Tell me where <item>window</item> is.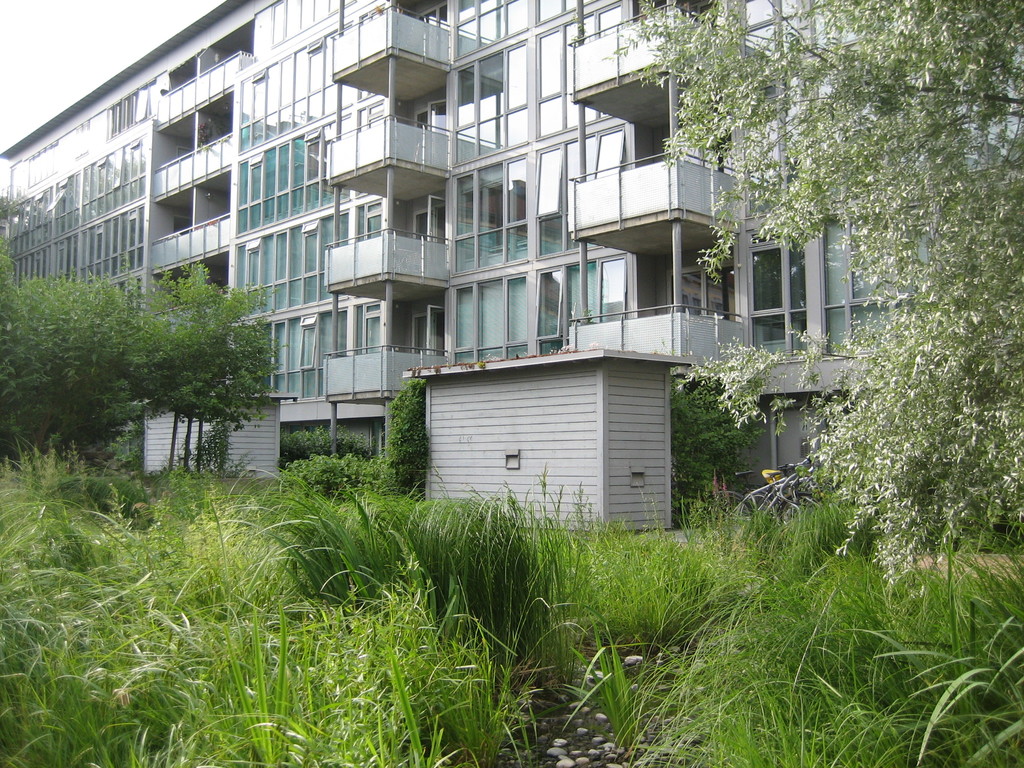
<item>window</item> is at bbox(503, 42, 527, 112).
